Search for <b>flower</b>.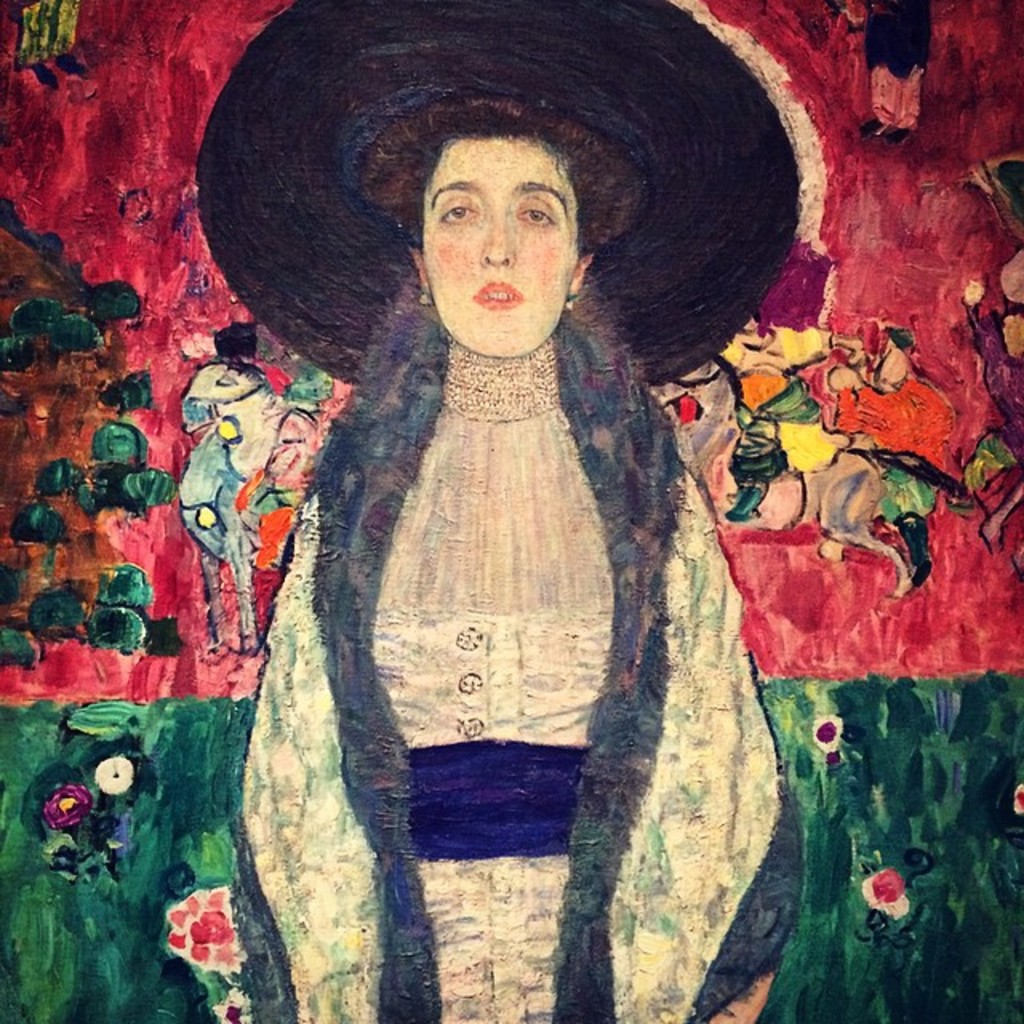
Found at {"x1": 210, "y1": 984, "x2": 259, "y2": 1022}.
